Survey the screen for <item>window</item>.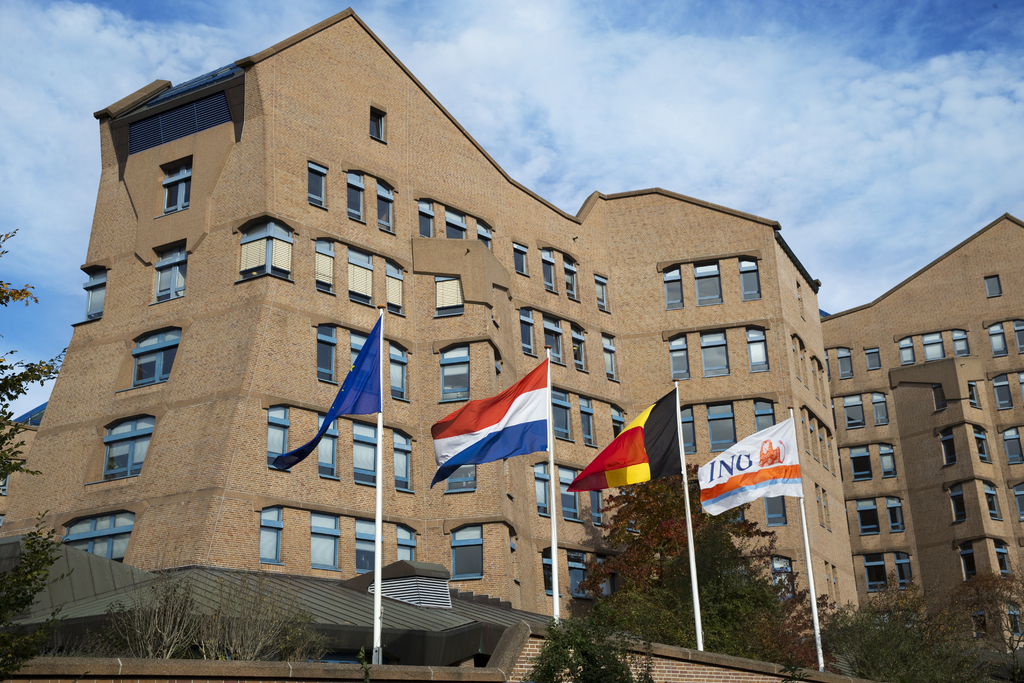
Survey found: x1=367, y1=99, x2=389, y2=144.
